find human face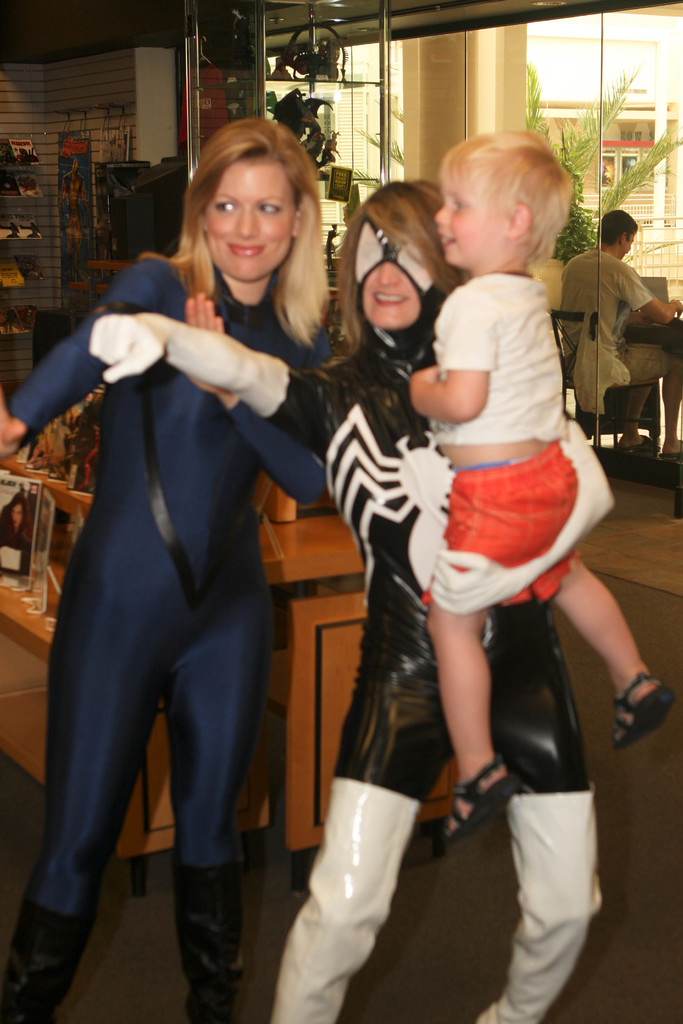
detection(625, 230, 639, 259)
